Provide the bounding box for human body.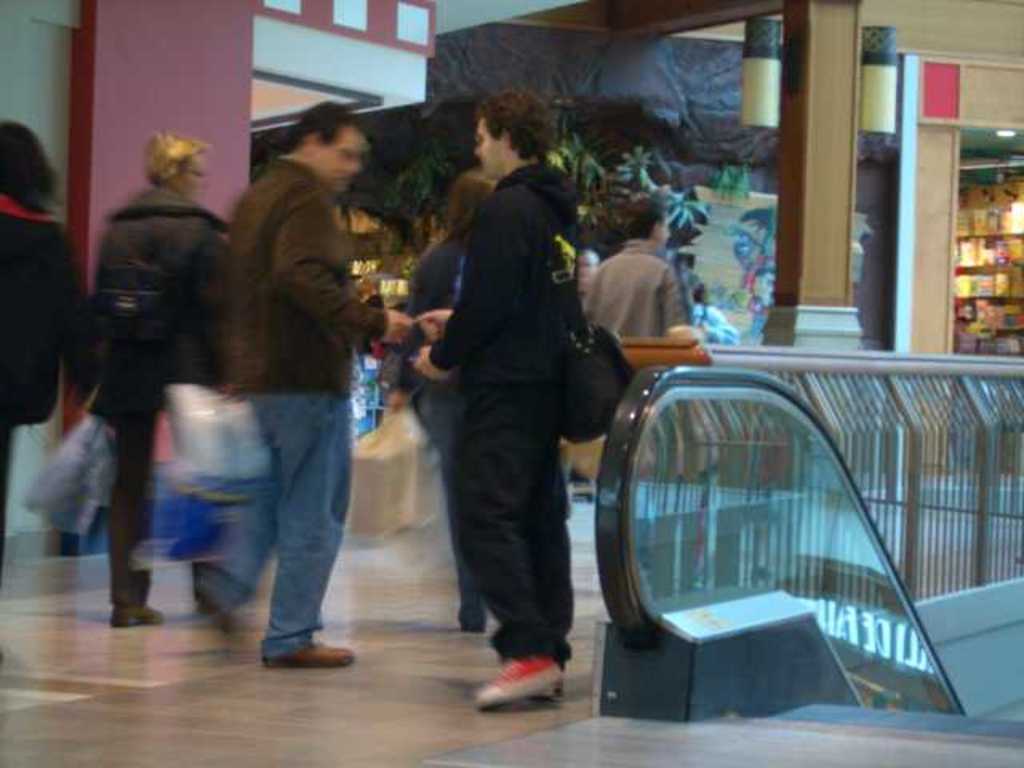
x1=398, y1=91, x2=619, y2=698.
